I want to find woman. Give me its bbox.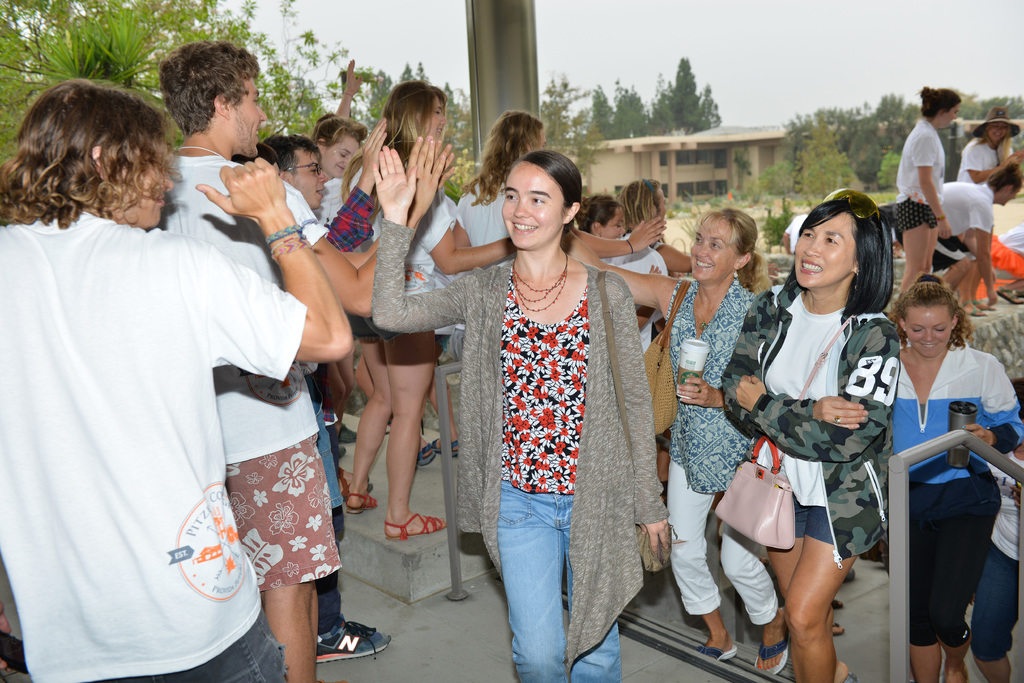
[341,75,514,538].
